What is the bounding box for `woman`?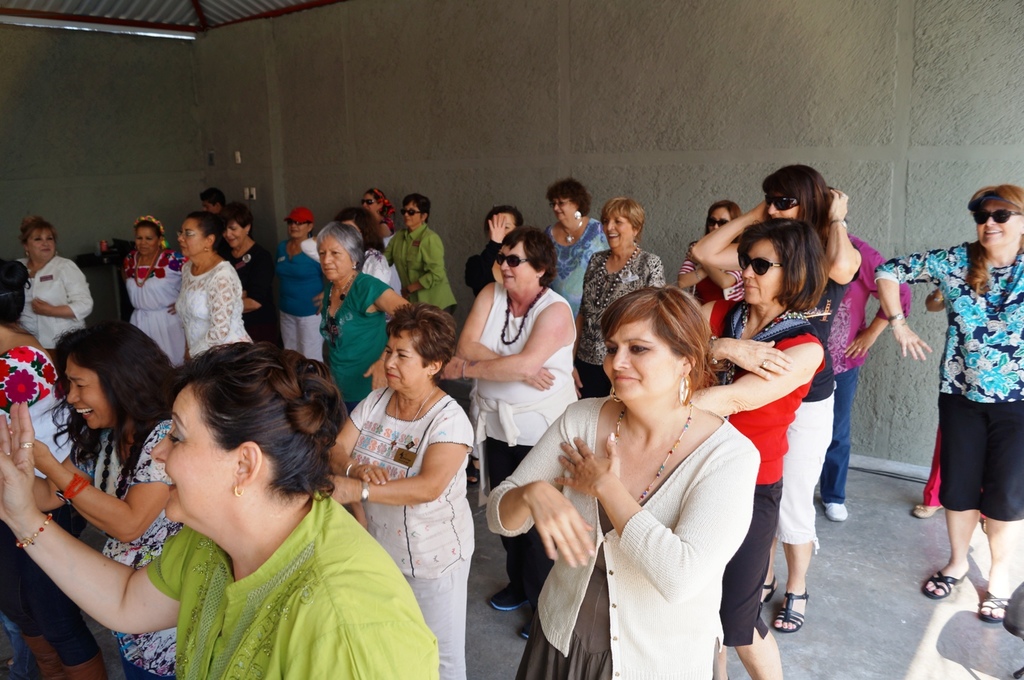
bbox=[257, 214, 322, 366].
